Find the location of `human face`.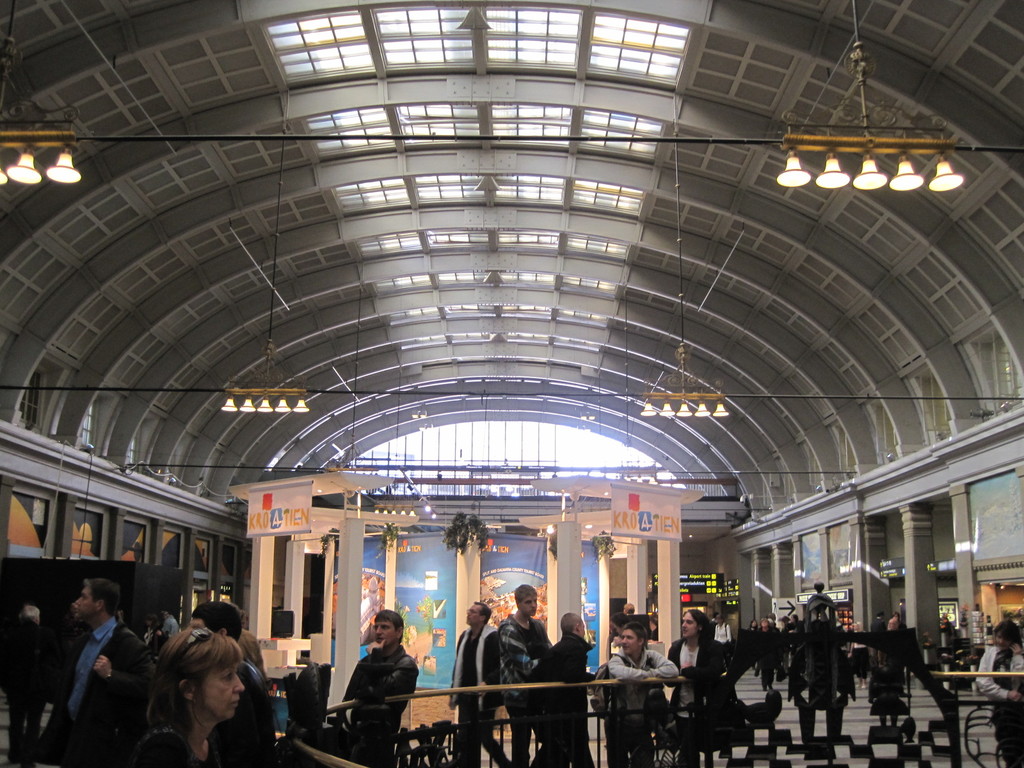
Location: [580, 620, 586, 639].
